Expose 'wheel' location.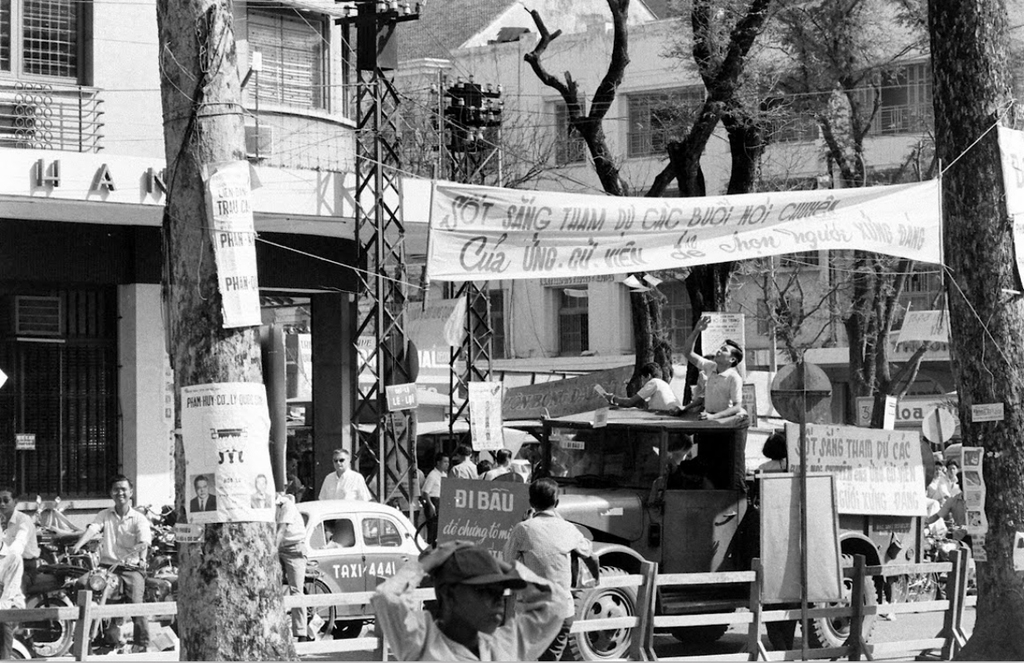
Exposed at 328,622,366,639.
